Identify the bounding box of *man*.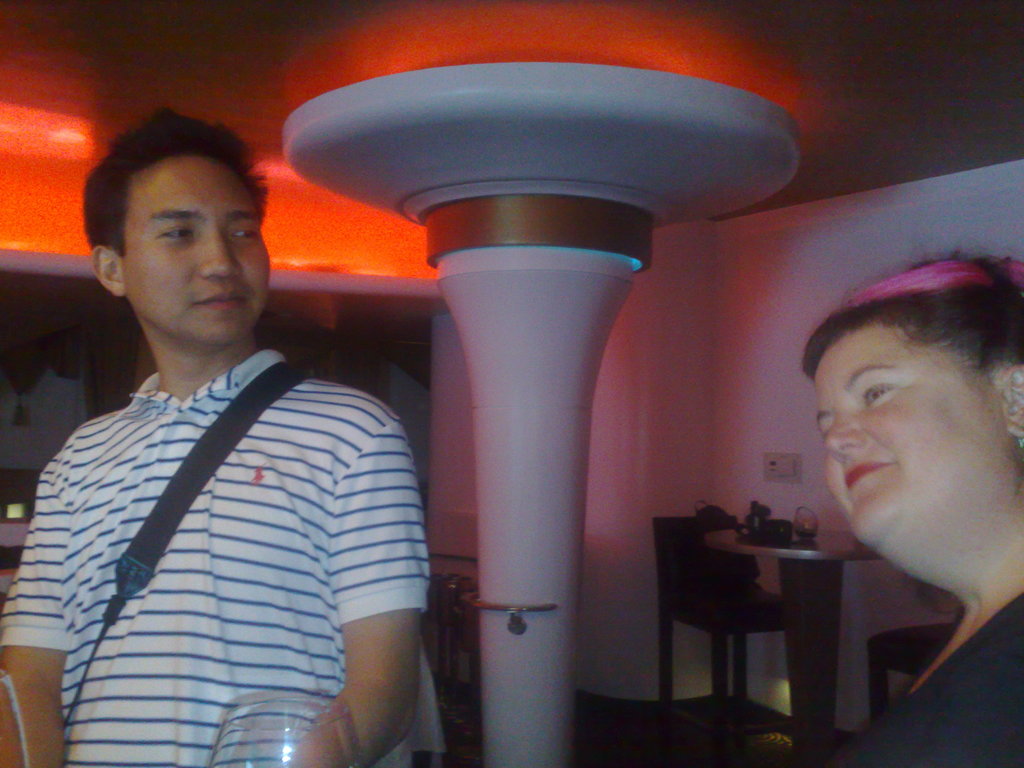
[26, 131, 443, 765].
